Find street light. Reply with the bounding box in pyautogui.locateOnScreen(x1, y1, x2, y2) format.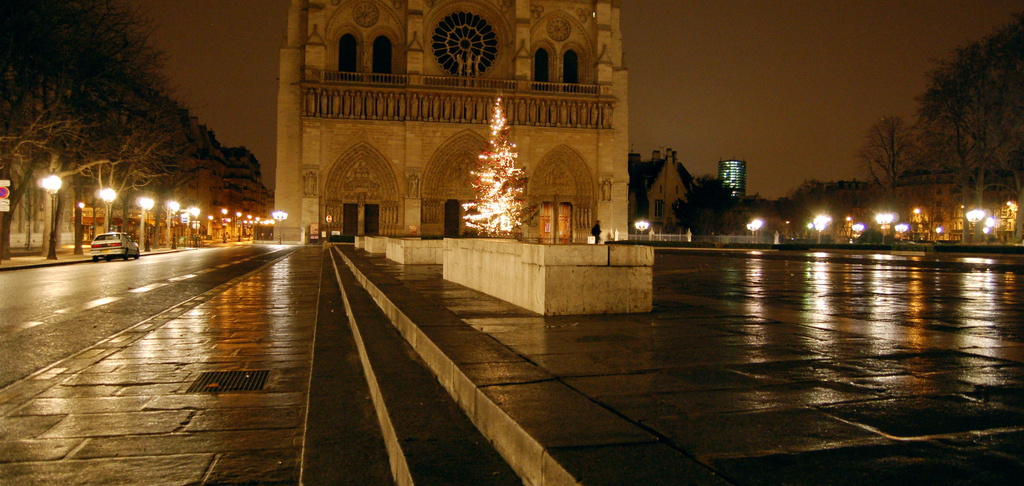
pyautogui.locateOnScreen(634, 222, 651, 239).
